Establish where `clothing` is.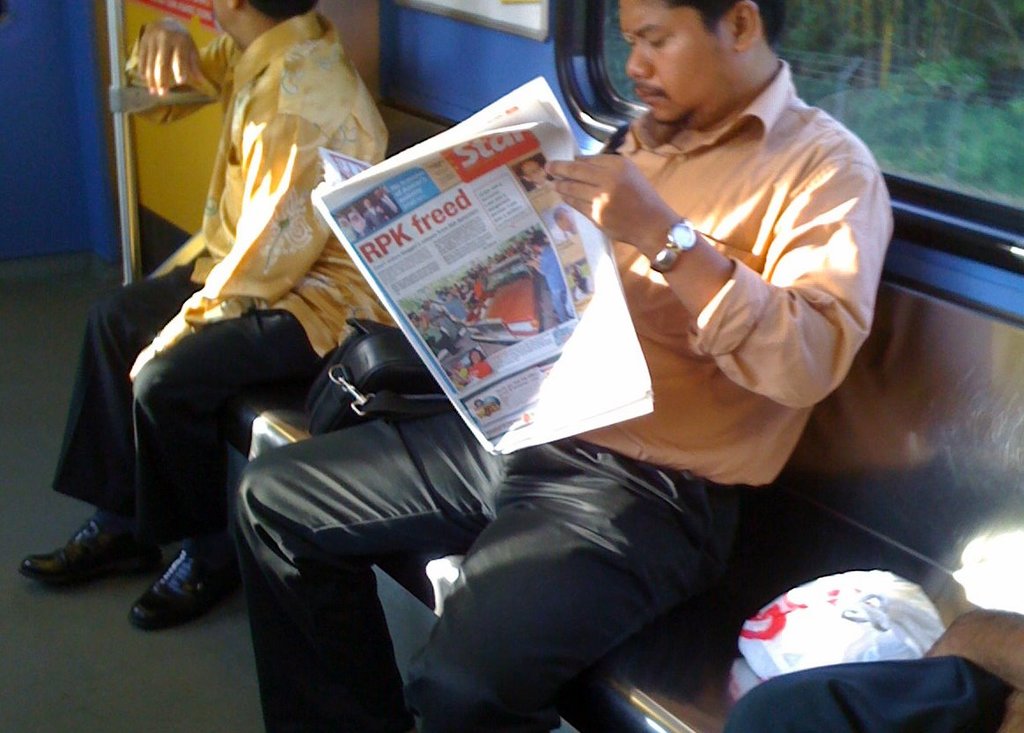
Established at x1=365, y1=205, x2=380, y2=228.
